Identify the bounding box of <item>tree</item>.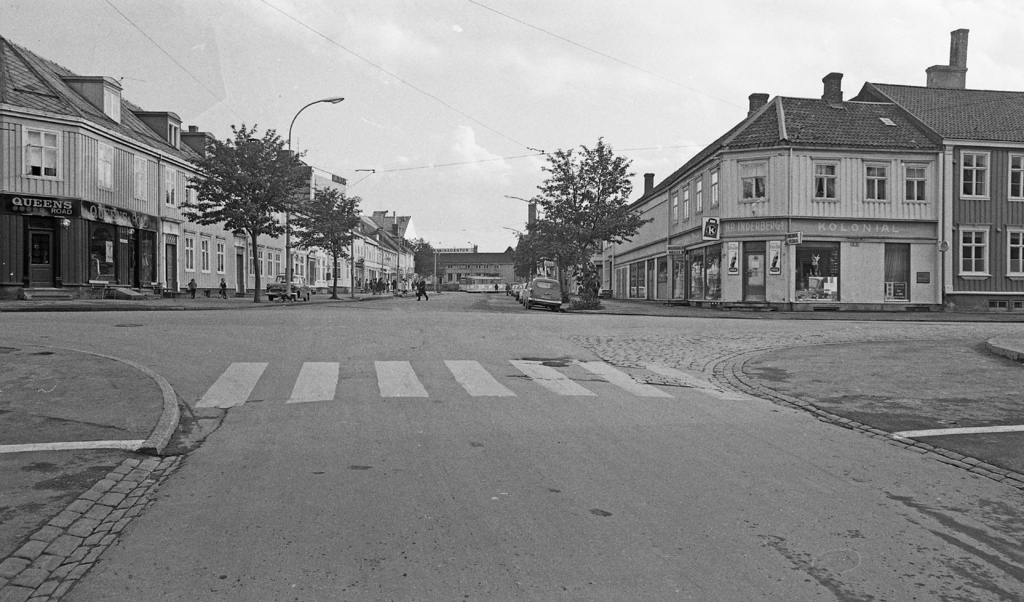
left=496, top=127, right=664, bottom=305.
